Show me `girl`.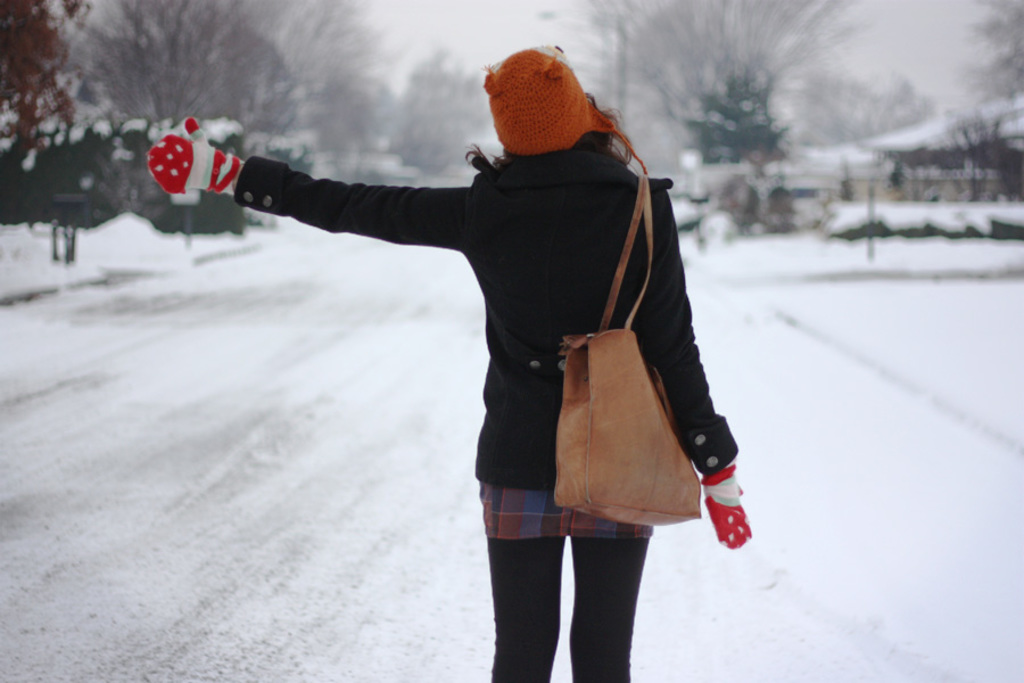
`girl` is here: [144, 36, 752, 682].
